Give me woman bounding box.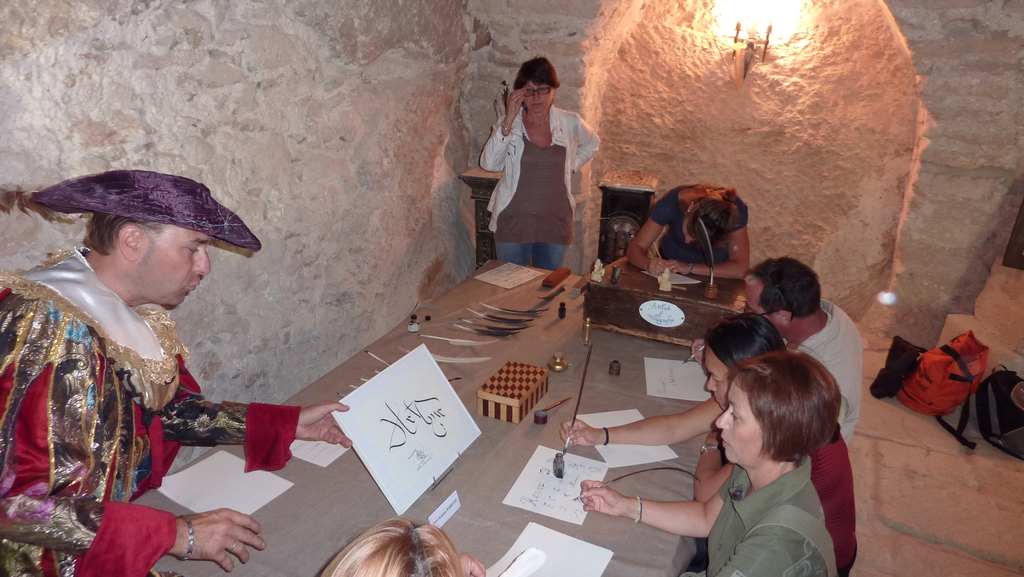
bbox=(476, 56, 607, 276).
